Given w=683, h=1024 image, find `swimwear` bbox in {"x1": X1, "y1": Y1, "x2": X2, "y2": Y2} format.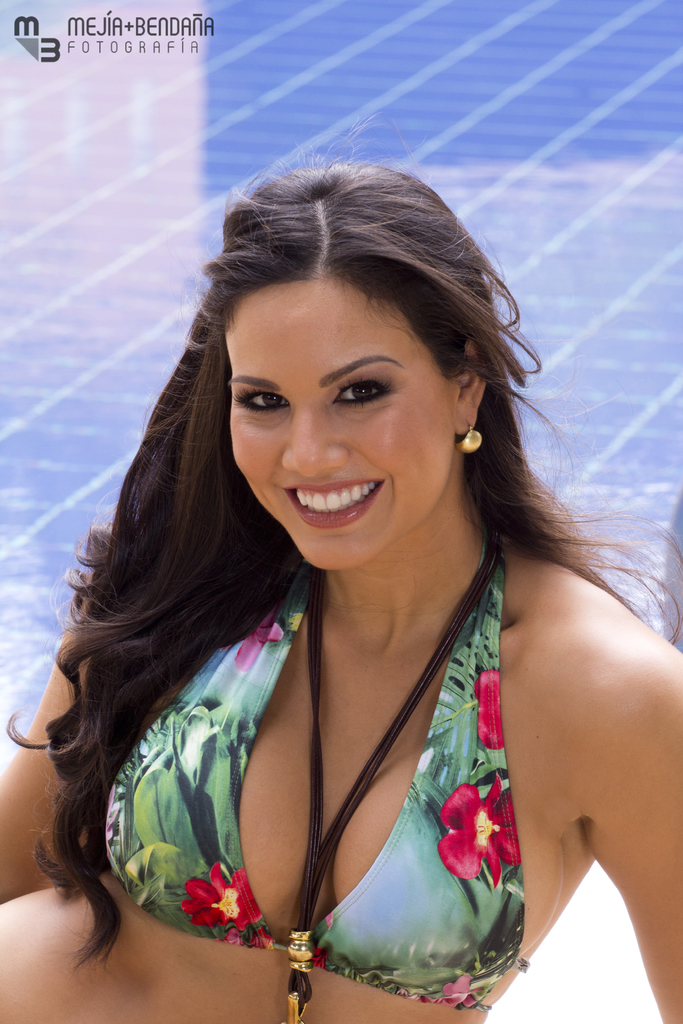
{"x1": 102, "y1": 527, "x2": 527, "y2": 1012}.
